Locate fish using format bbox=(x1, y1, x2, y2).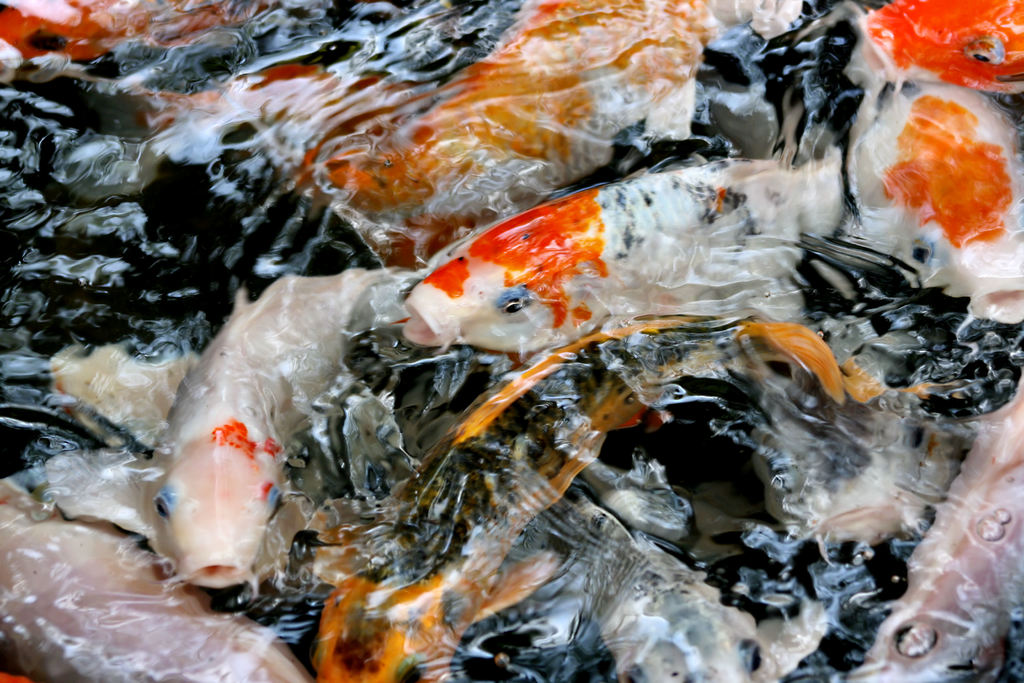
bbox=(146, 59, 488, 254).
